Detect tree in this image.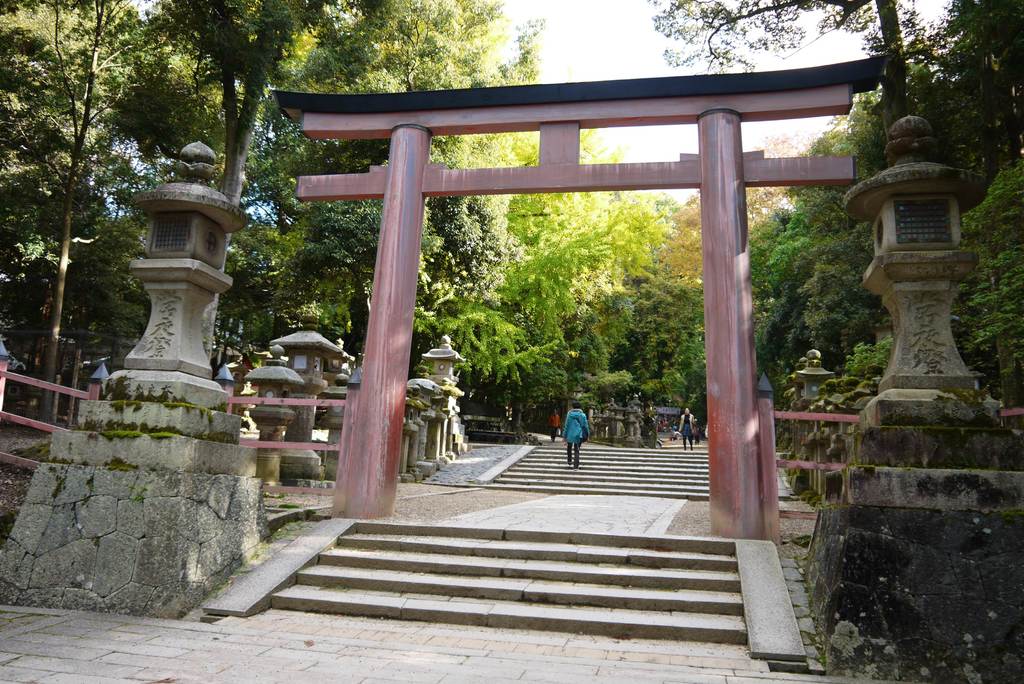
Detection: {"x1": 641, "y1": 0, "x2": 1023, "y2": 418}.
